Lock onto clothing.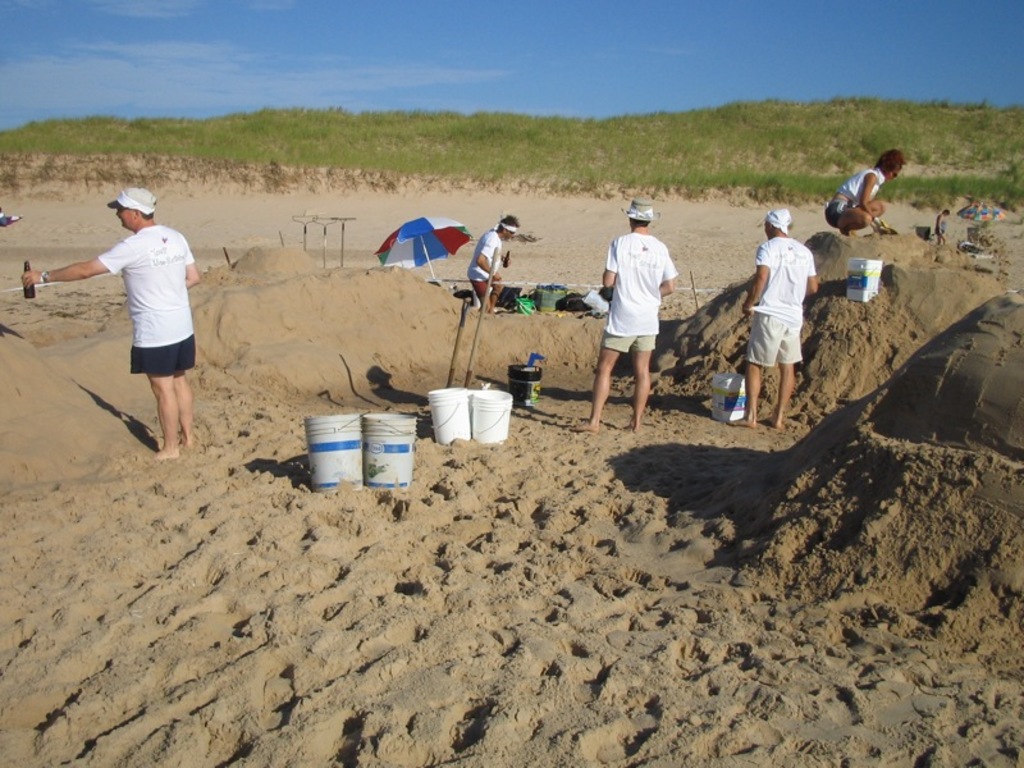
Locked: detection(96, 225, 195, 376).
